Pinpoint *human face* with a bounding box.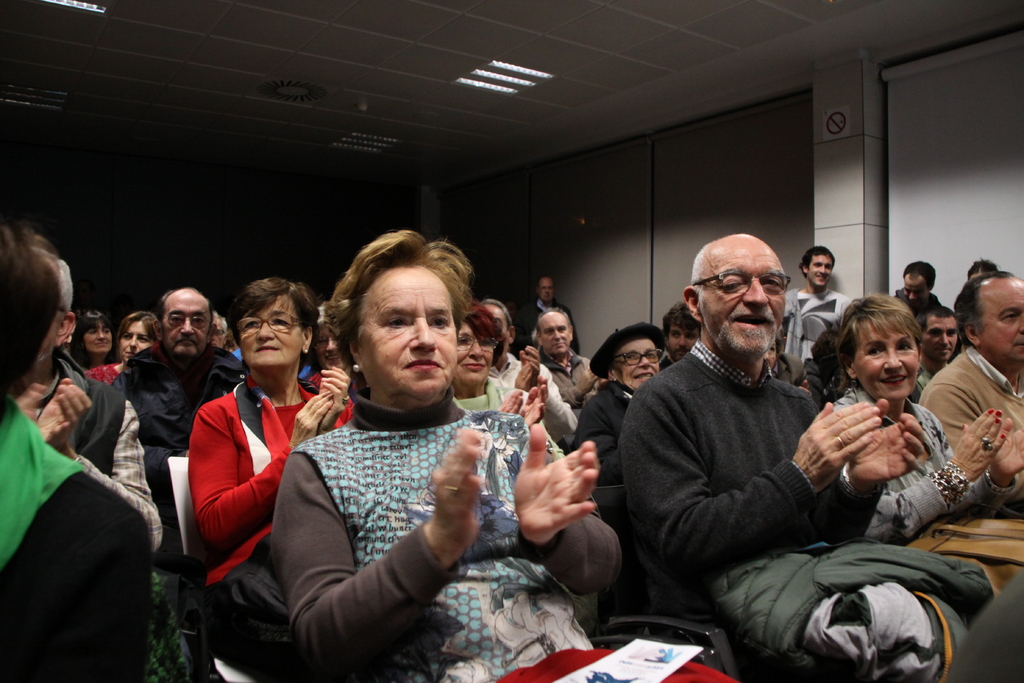
locate(803, 252, 831, 288).
